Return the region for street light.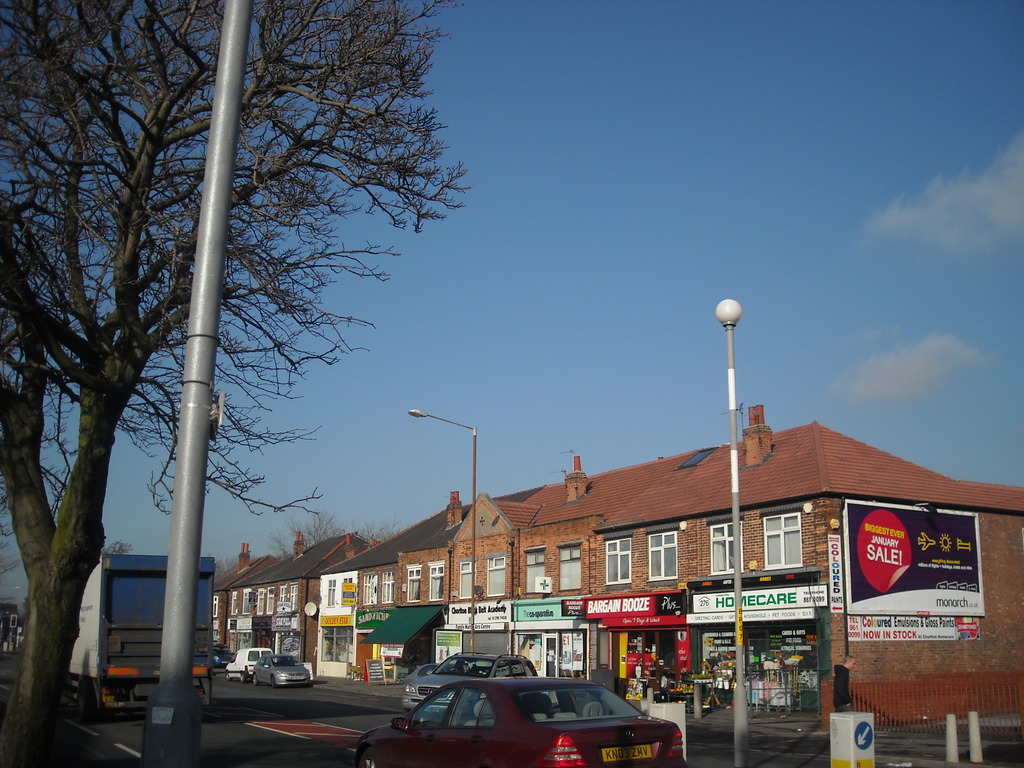
{"x1": 684, "y1": 285, "x2": 785, "y2": 487}.
